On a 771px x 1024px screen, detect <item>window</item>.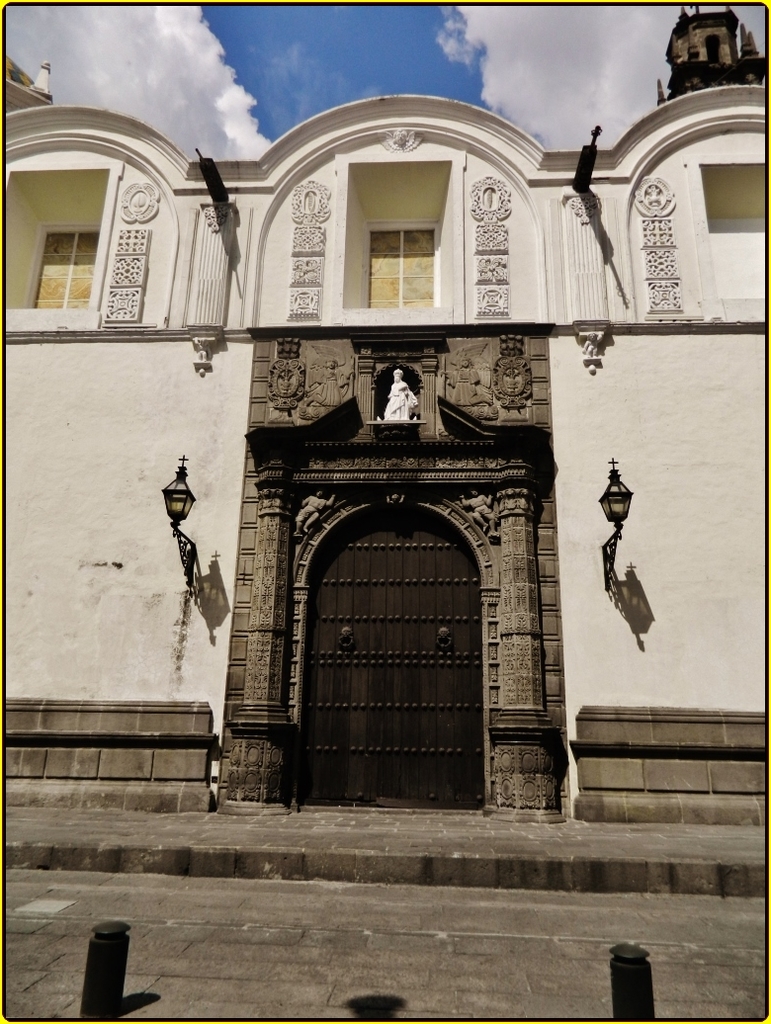
[x1=19, y1=216, x2=100, y2=315].
